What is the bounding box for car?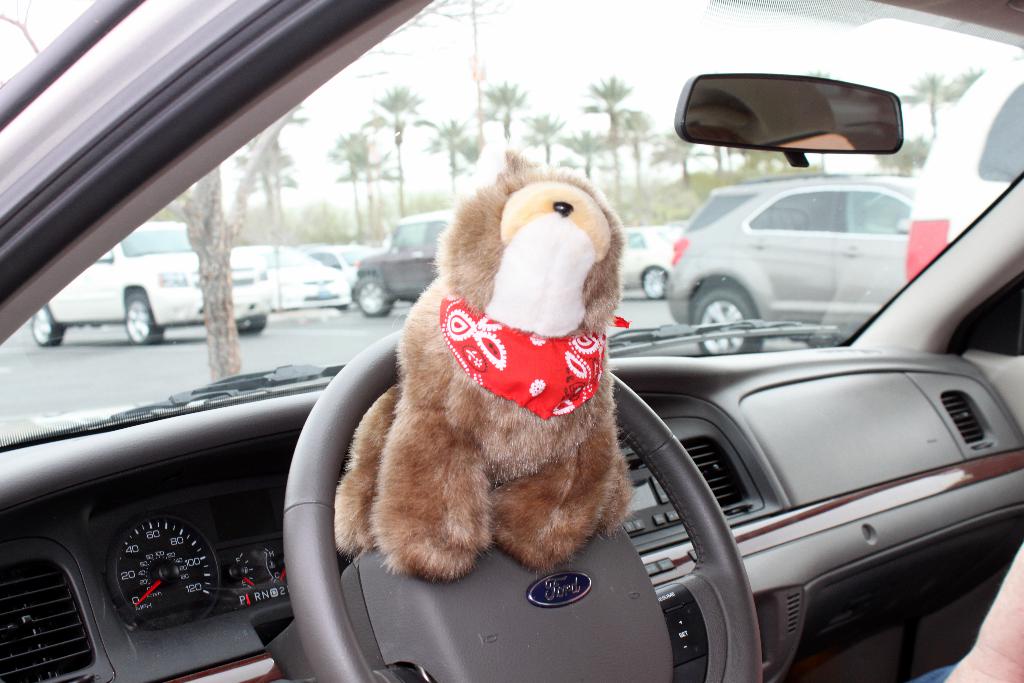
[left=224, top=244, right=348, bottom=309].
